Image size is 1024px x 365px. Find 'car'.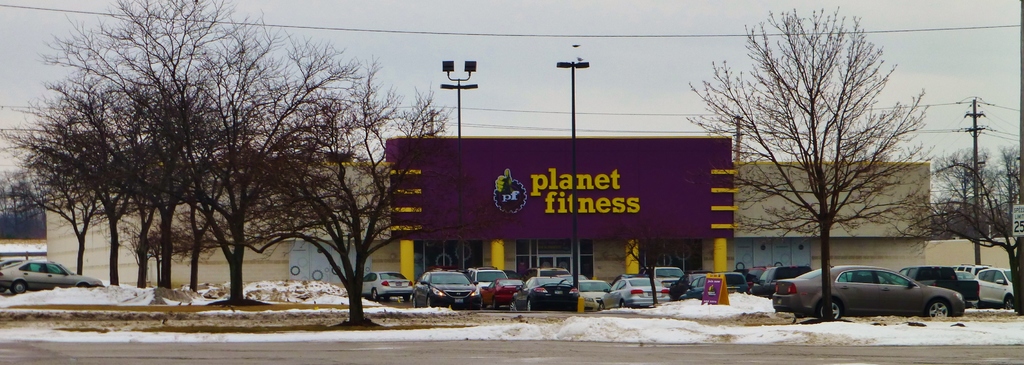
0,252,102,291.
